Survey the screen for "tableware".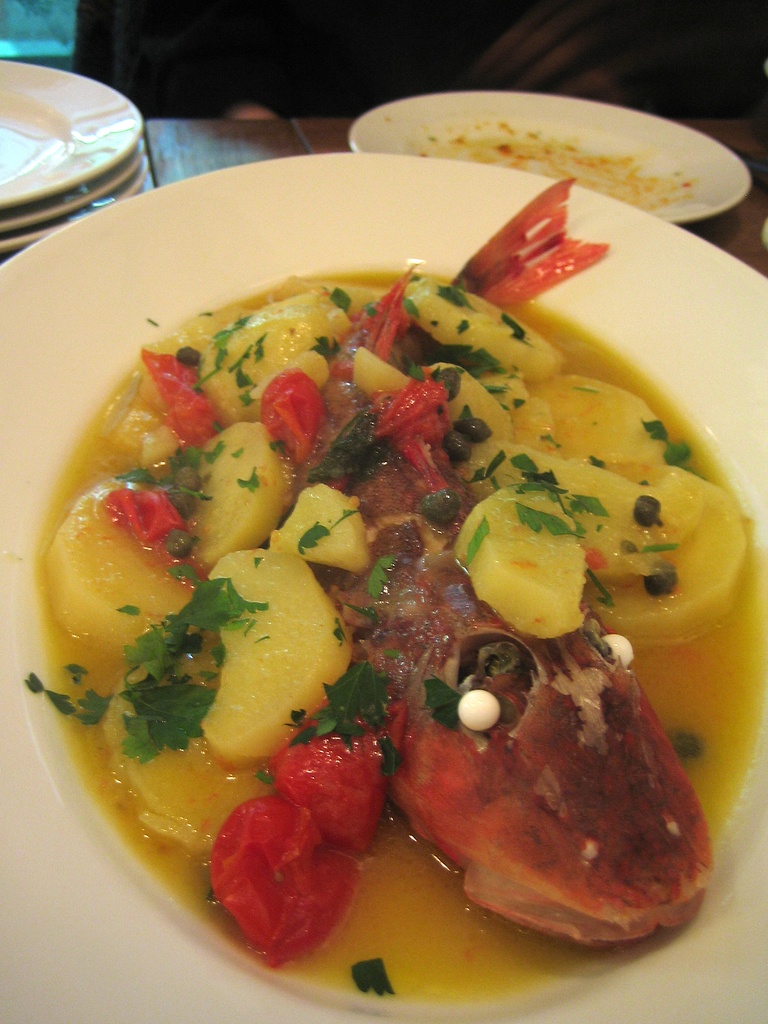
Survey found: box=[0, 172, 767, 1011].
